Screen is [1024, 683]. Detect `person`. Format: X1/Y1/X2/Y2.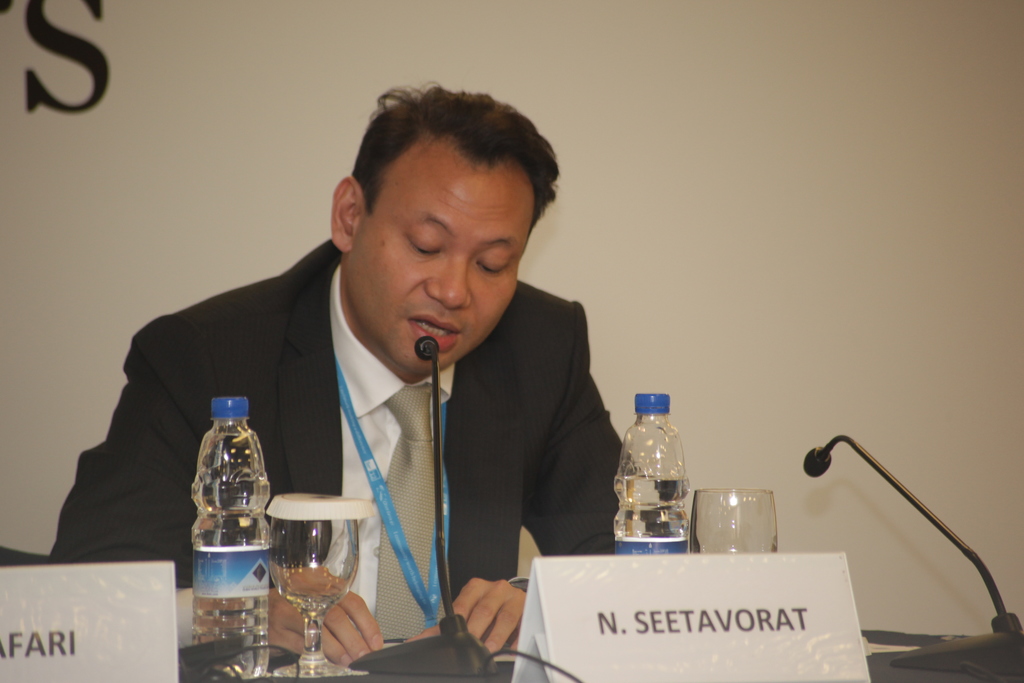
56/80/675/672.
